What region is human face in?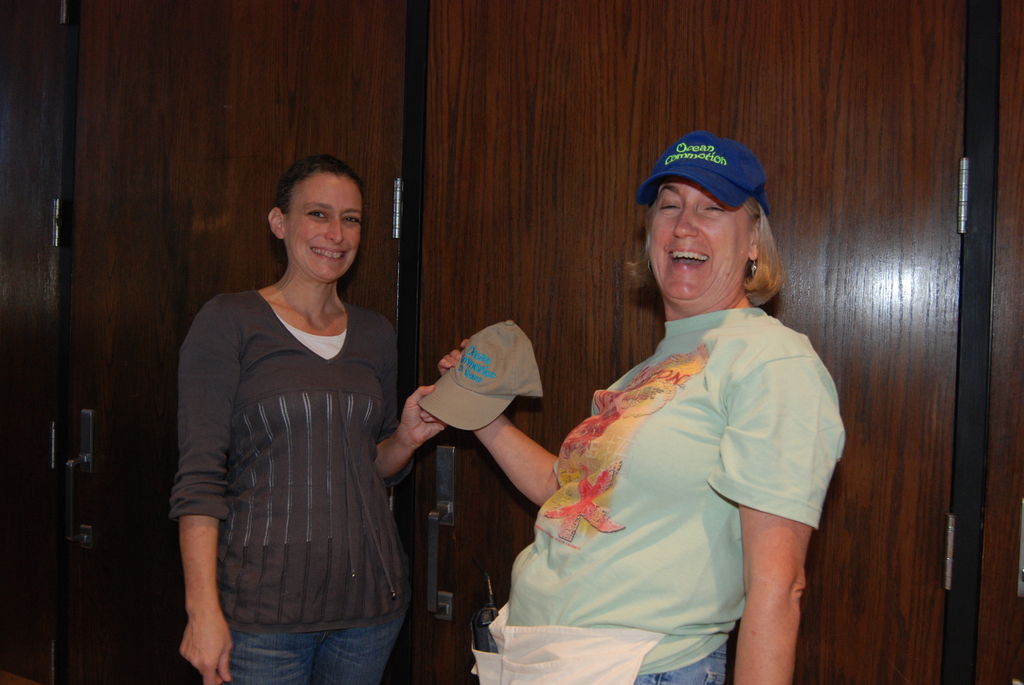
283, 169, 360, 284.
